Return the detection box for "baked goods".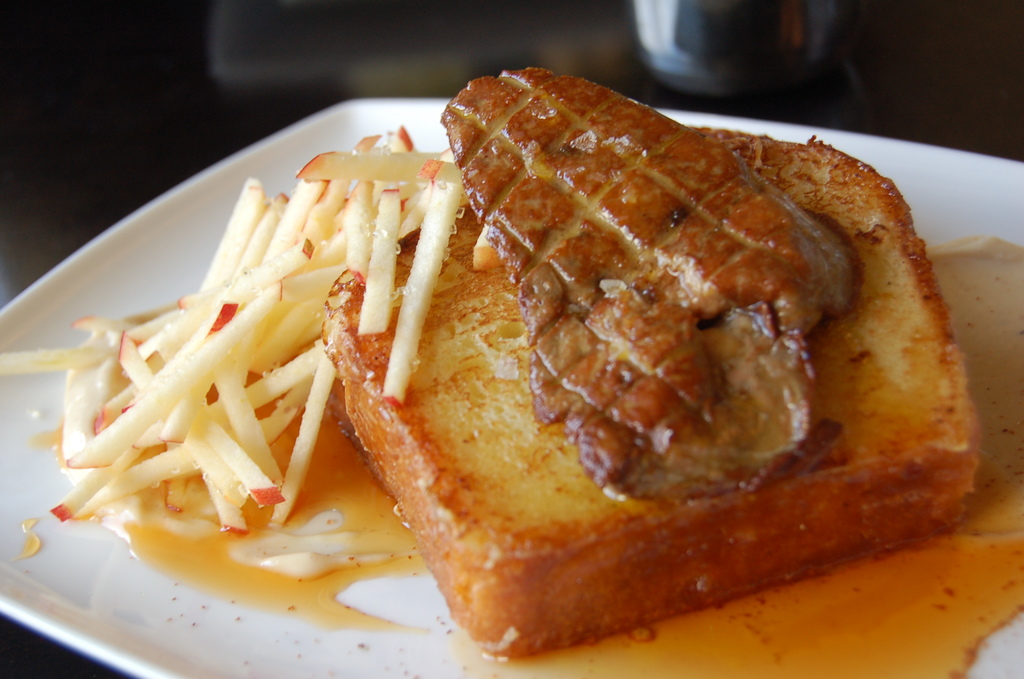
locate(312, 67, 980, 671).
